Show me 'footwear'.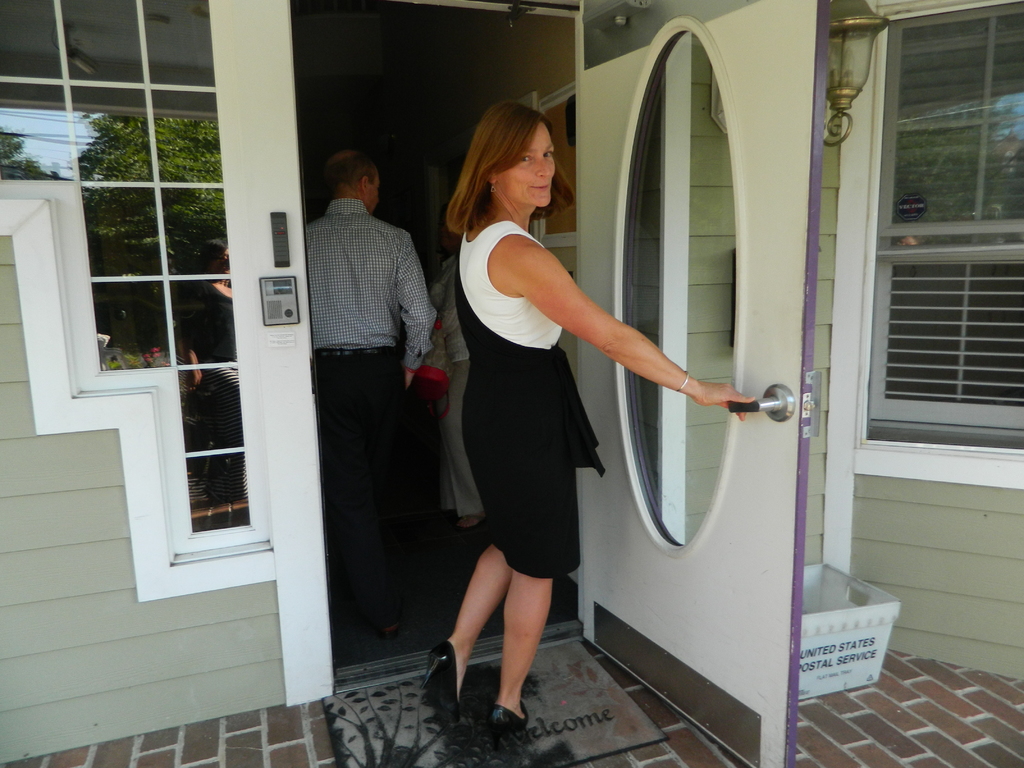
'footwear' is here: bbox(488, 698, 529, 745).
